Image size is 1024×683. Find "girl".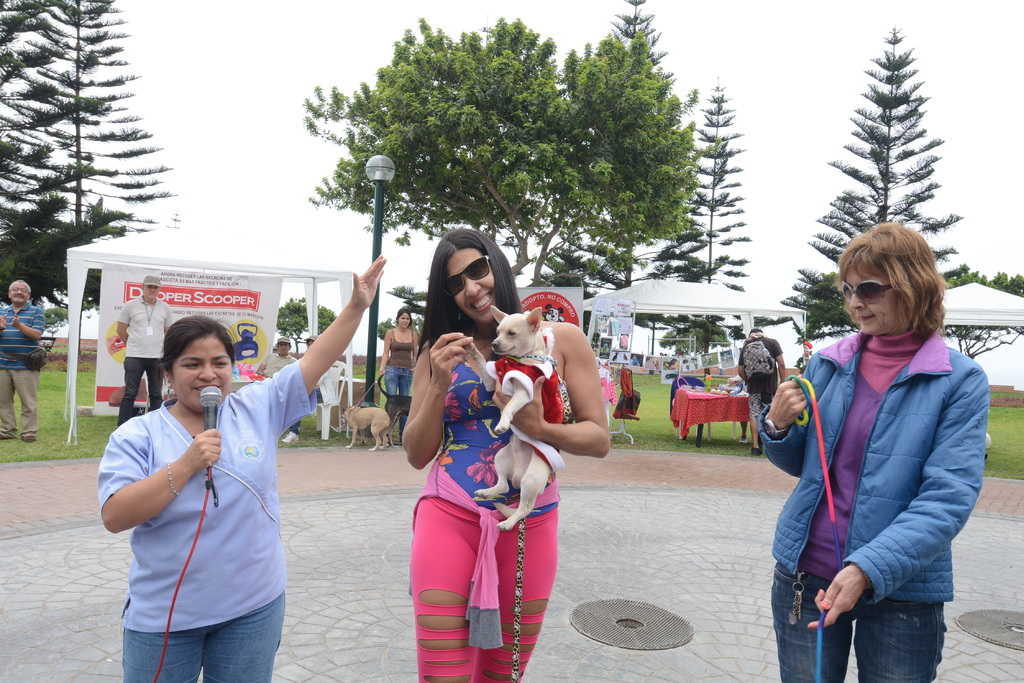
<region>93, 257, 386, 682</region>.
